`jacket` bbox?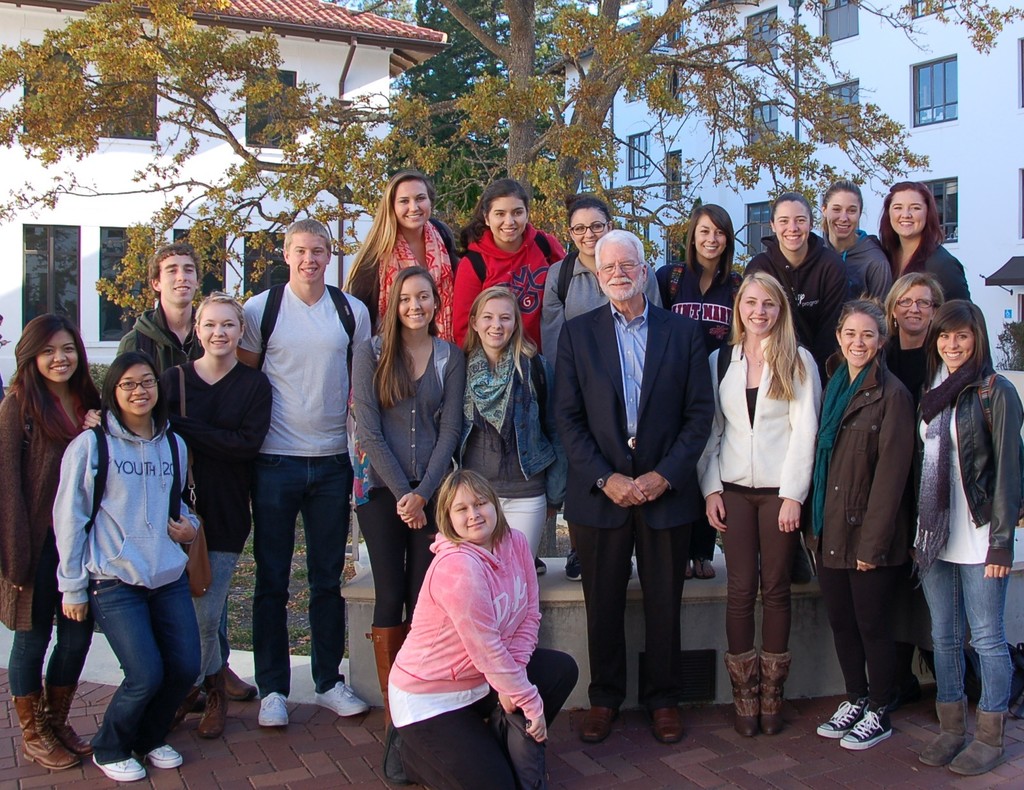
<box>388,523,536,716</box>
